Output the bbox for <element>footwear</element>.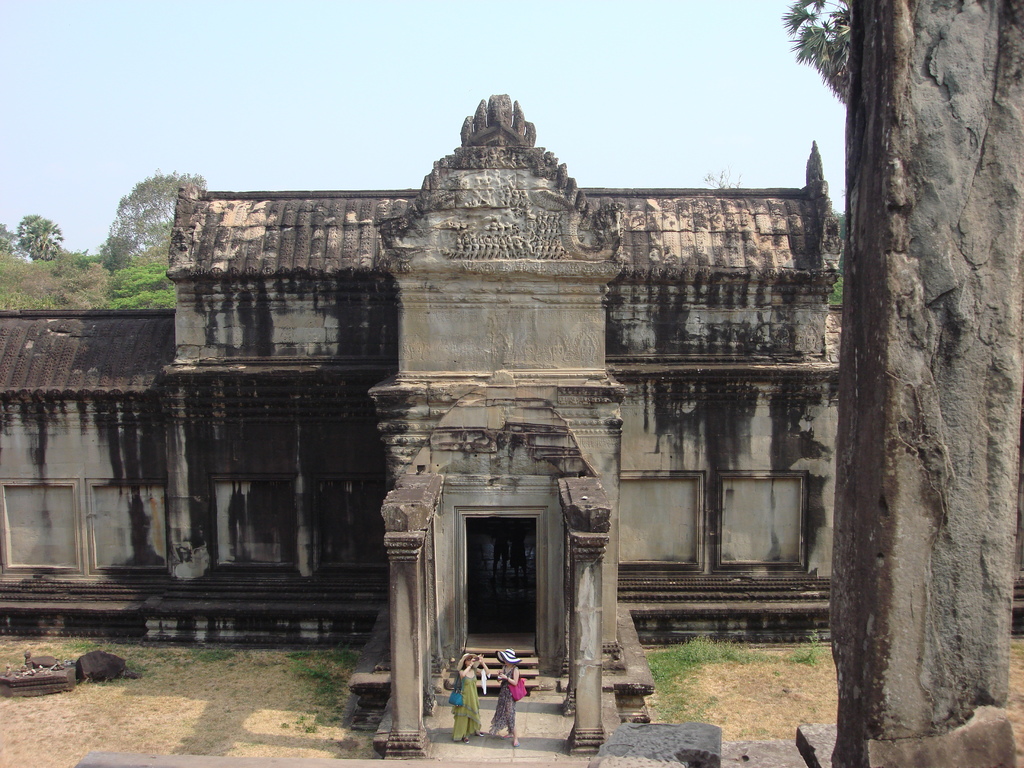
(x1=508, y1=739, x2=516, y2=750).
